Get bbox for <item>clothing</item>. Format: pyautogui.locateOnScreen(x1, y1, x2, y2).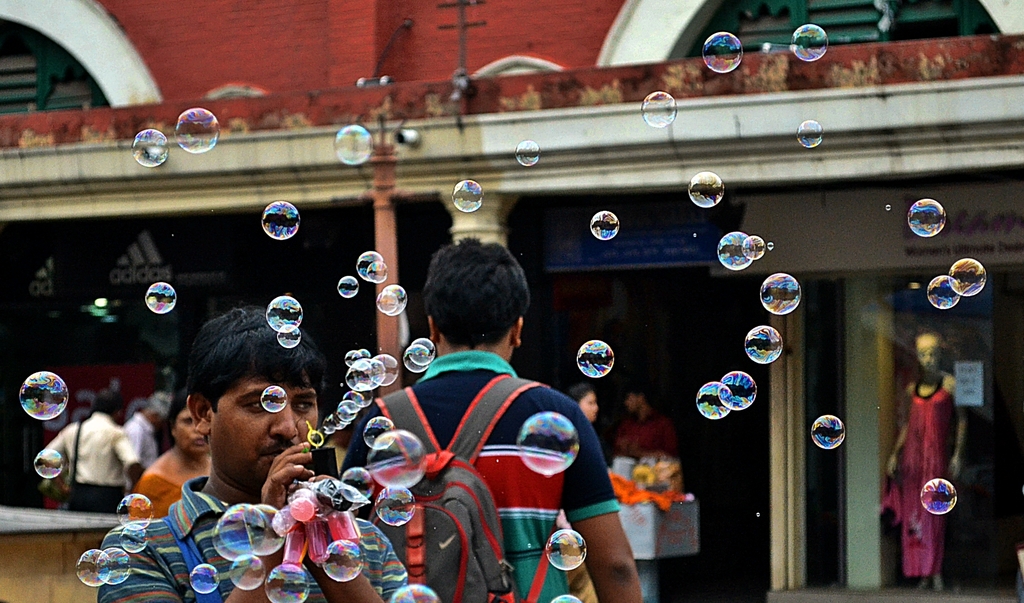
pyautogui.locateOnScreen(887, 374, 963, 577).
